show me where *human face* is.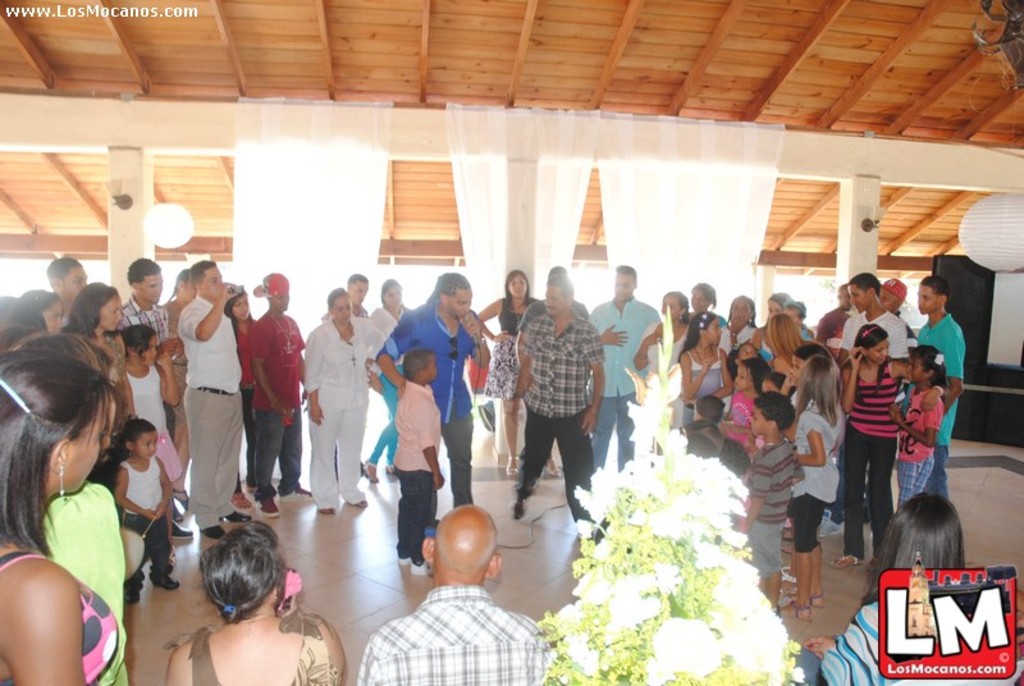
*human face* is at (445, 288, 470, 319).
